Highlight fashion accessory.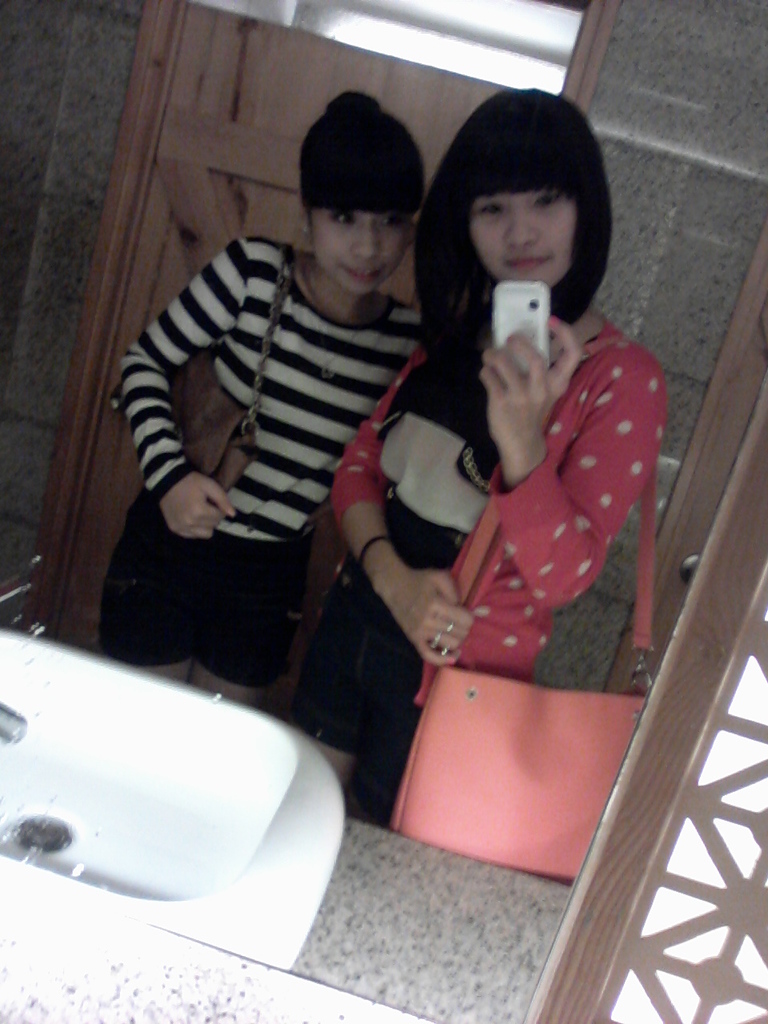
Highlighted region: detection(430, 634, 446, 654).
